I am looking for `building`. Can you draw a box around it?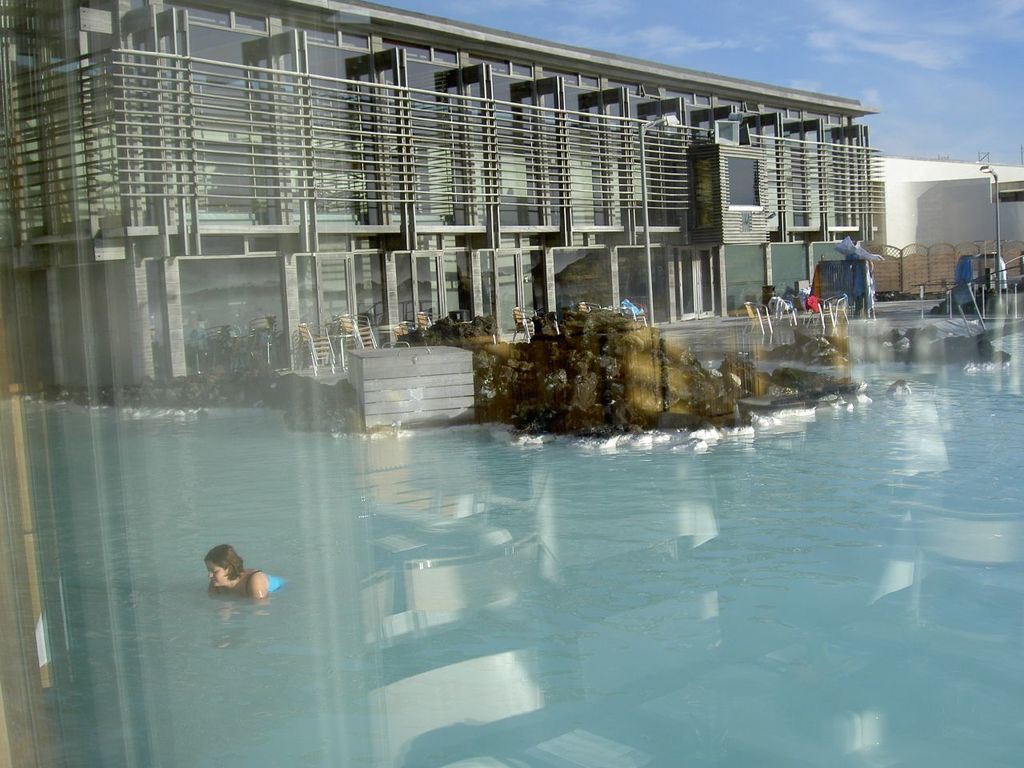
Sure, the bounding box is l=0, t=0, r=887, b=408.
